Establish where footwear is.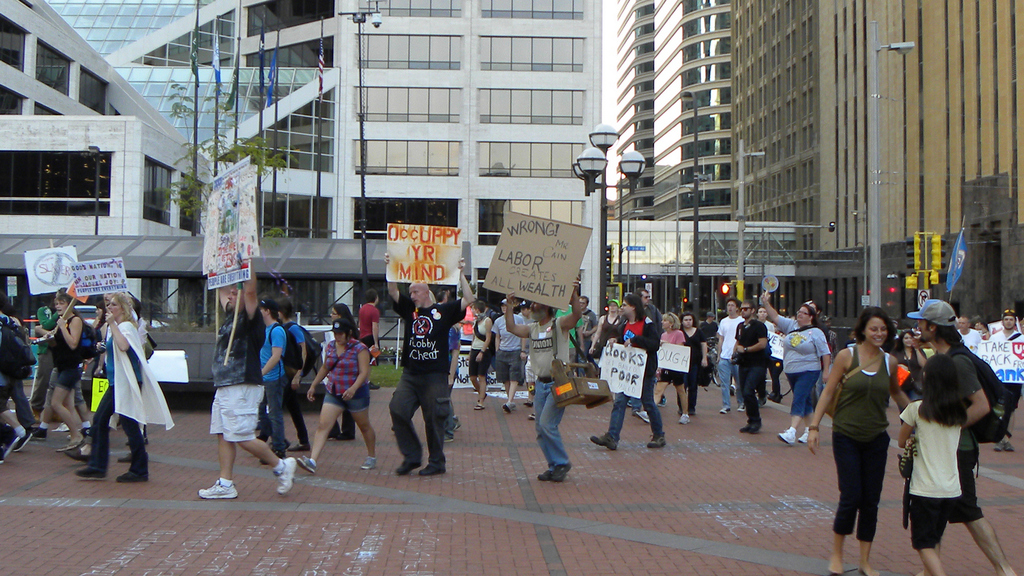
Established at <bbox>657, 396, 664, 408</bbox>.
